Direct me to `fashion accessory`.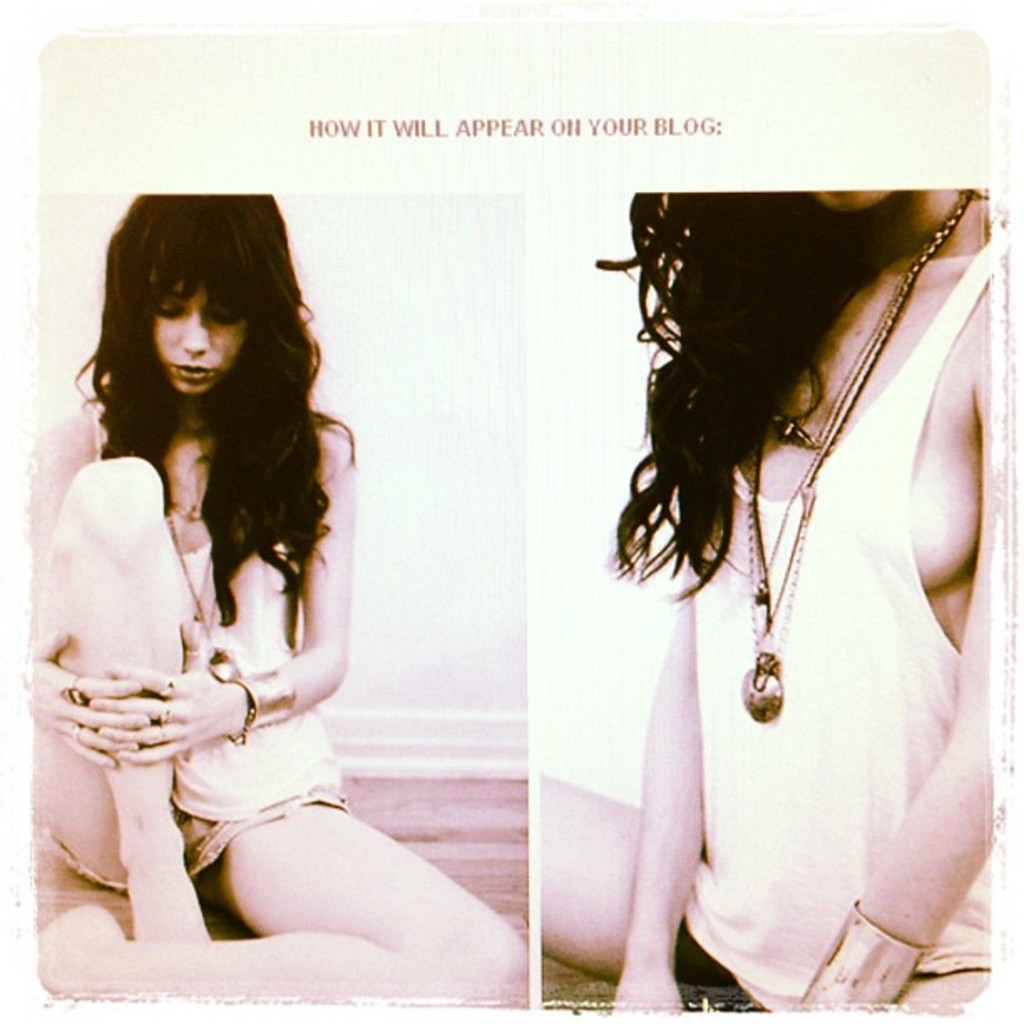
Direction: l=69, t=678, r=87, b=701.
